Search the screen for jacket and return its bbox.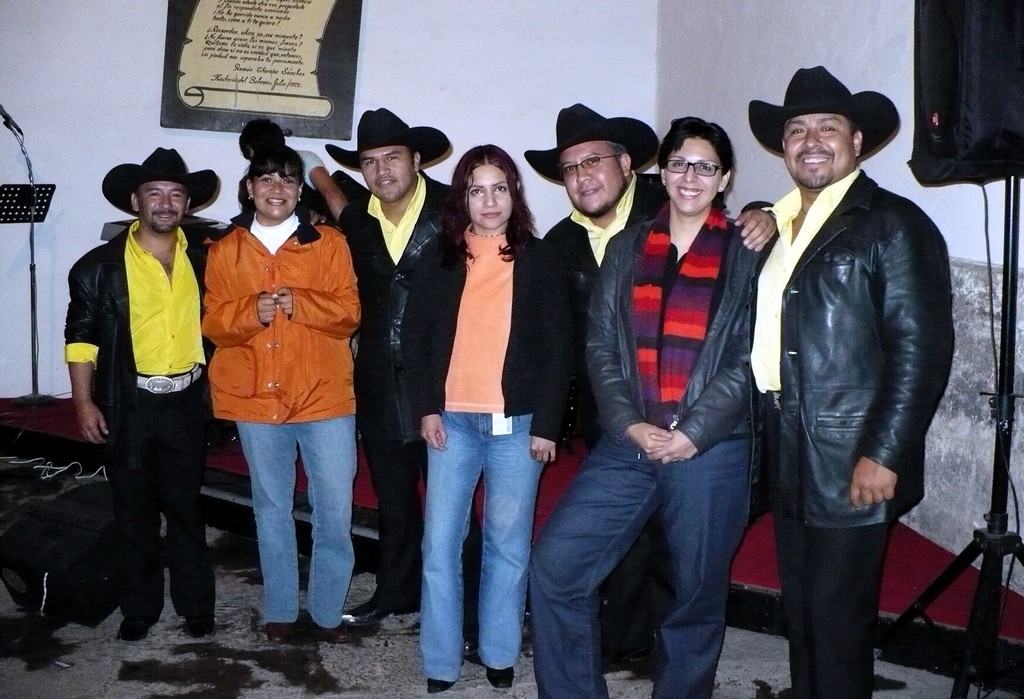
Found: 577/214/766/451.
